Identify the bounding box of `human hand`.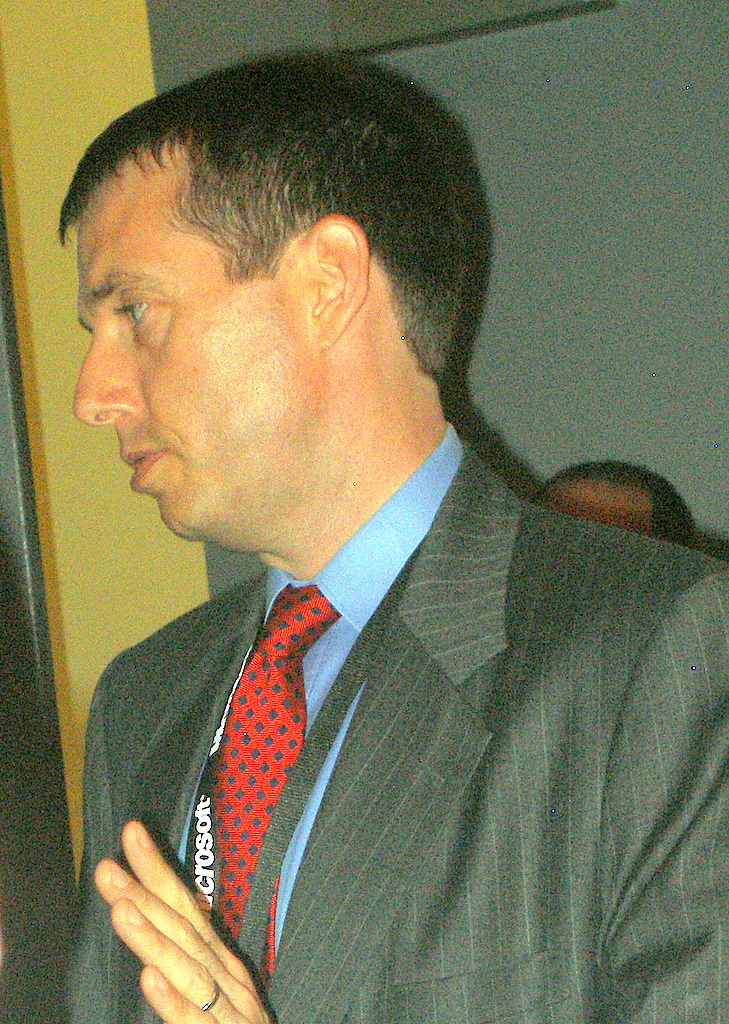
81:831:272:1023.
